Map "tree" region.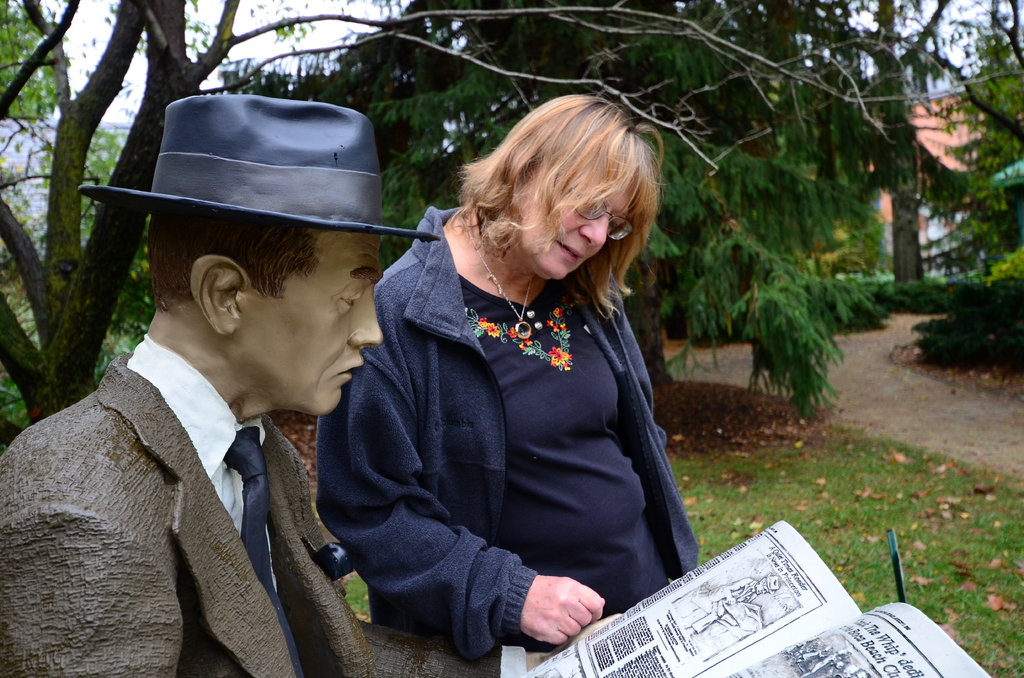
Mapped to (0,0,875,453).
